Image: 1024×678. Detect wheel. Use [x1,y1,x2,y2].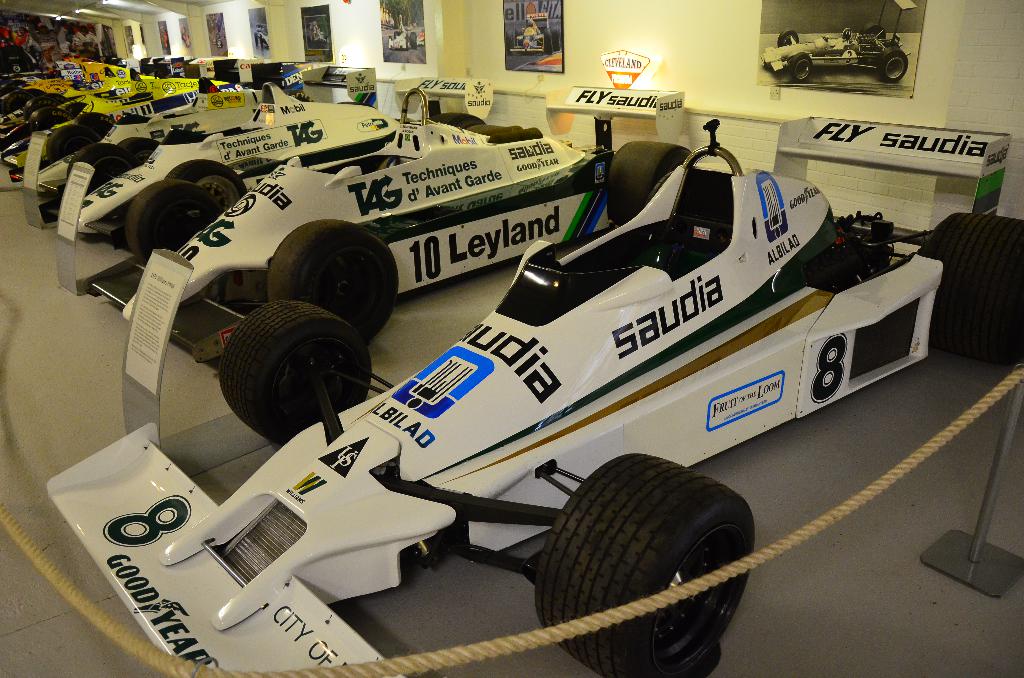
[25,106,74,135].
